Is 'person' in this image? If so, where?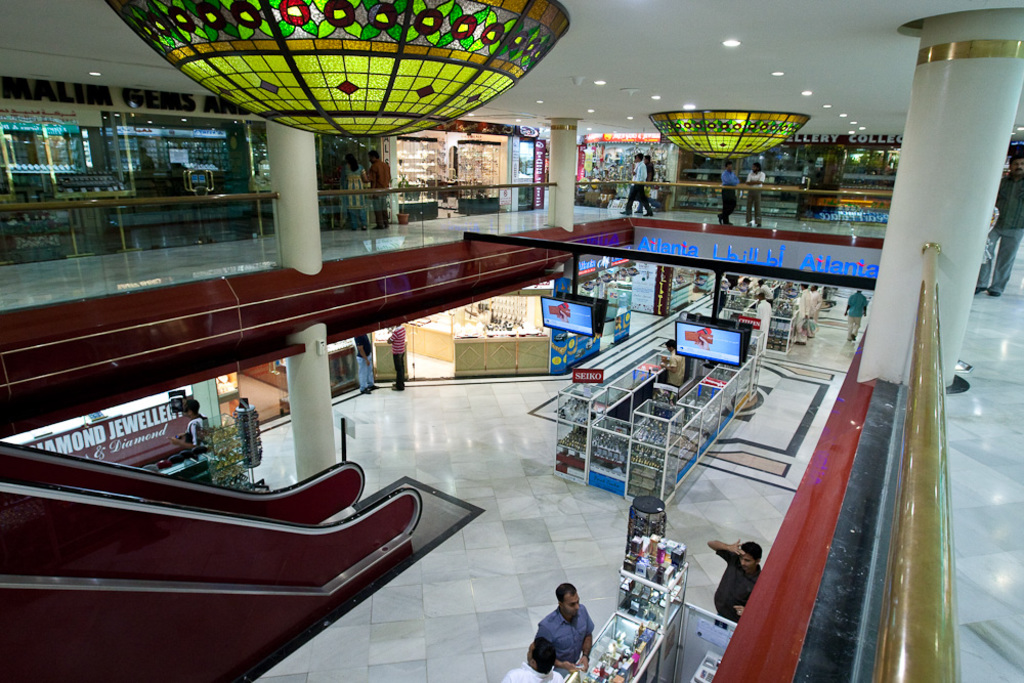
Yes, at (left=340, top=150, right=372, bottom=212).
